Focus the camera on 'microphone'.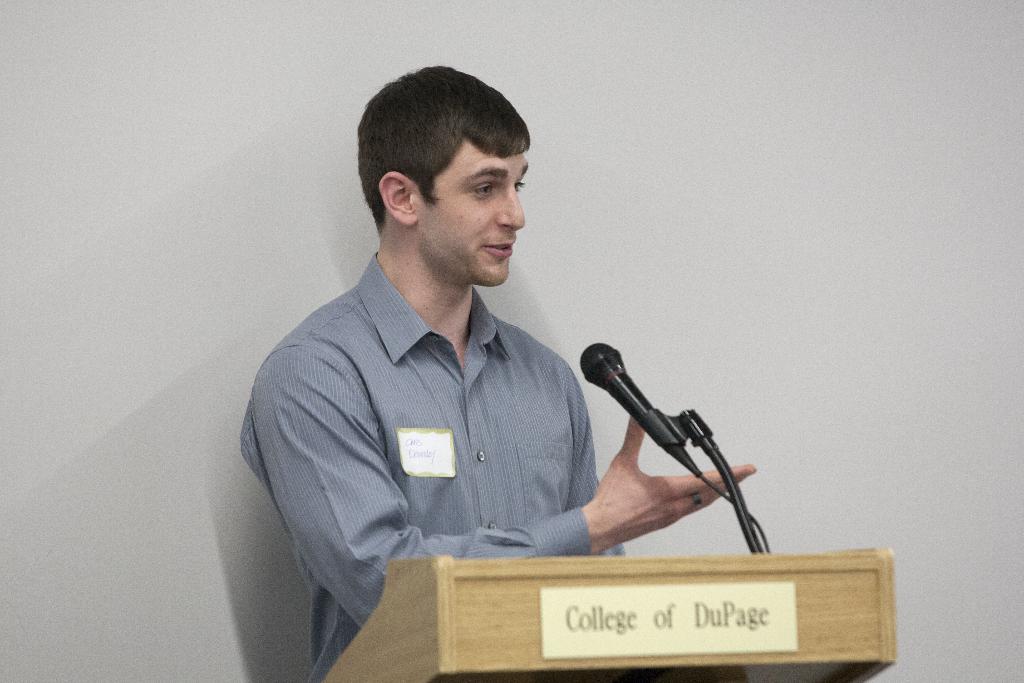
Focus region: <bbox>579, 340, 674, 448</bbox>.
